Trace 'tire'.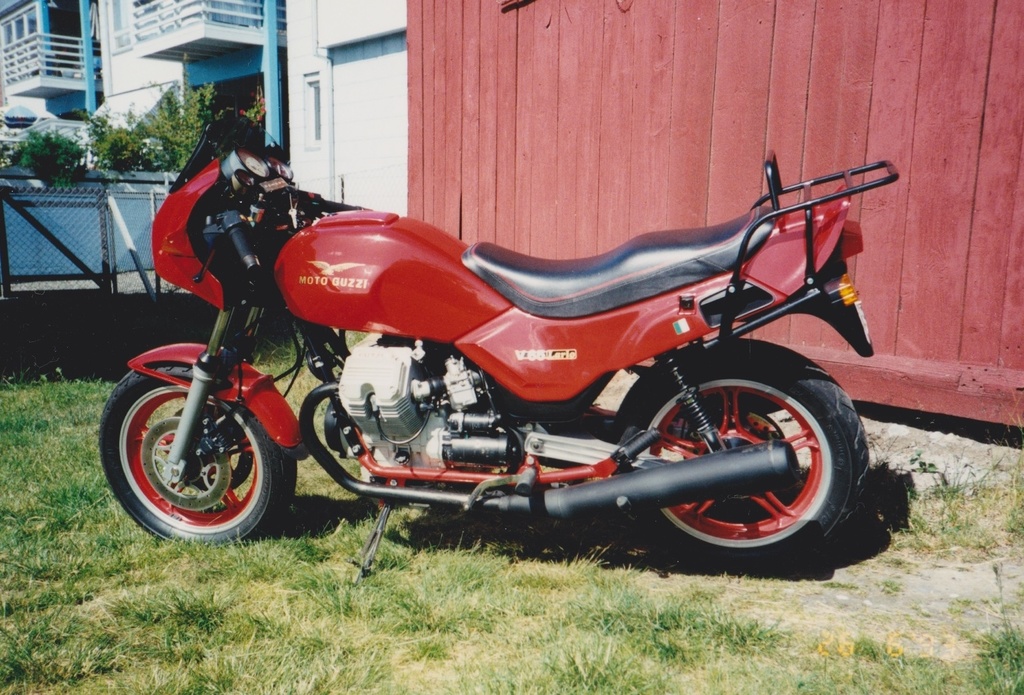
Traced to <box>95,370,300,545</box>.
